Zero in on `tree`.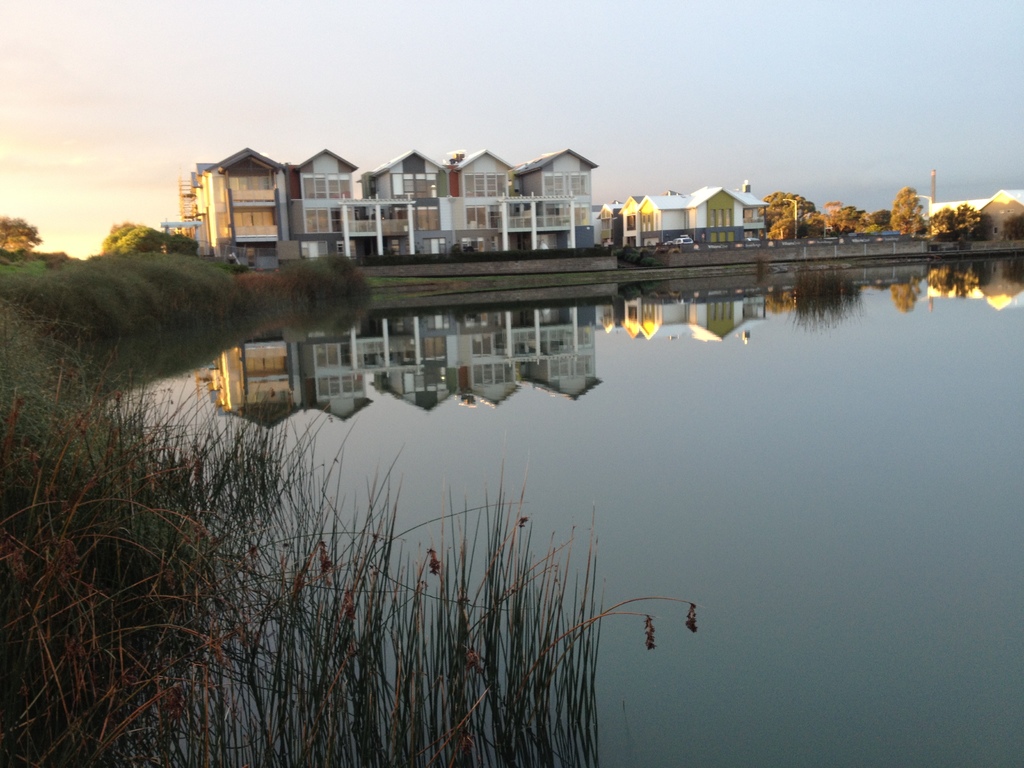
Zeroed in: x1=872, y1=207, x2=895, y2=232.
